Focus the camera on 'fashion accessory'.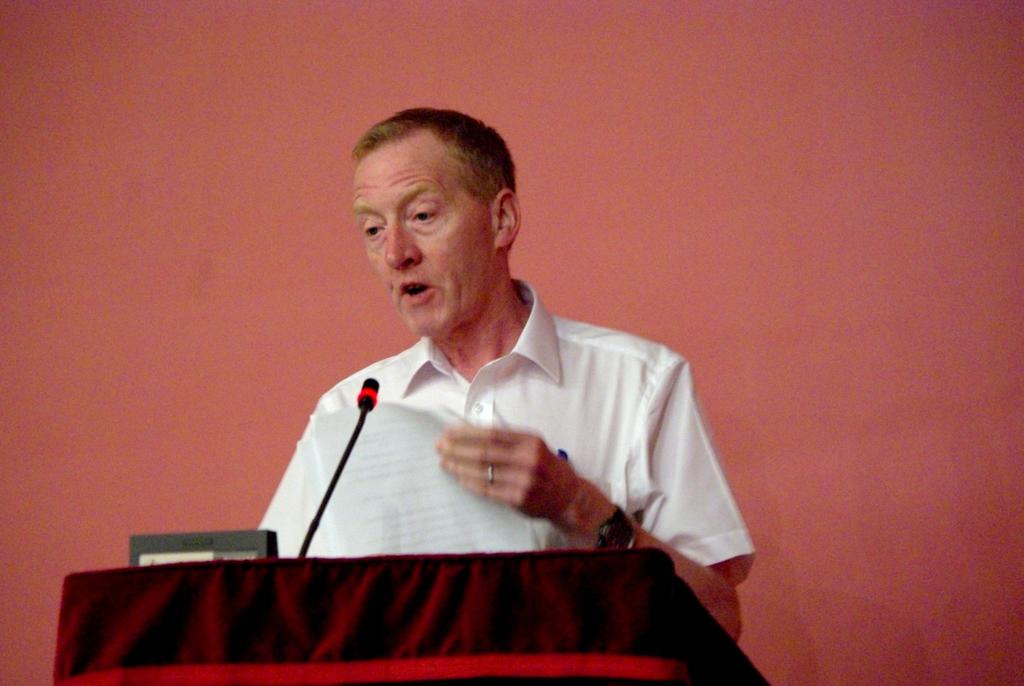
Focus region: box=[483, 461, 495, 484].
